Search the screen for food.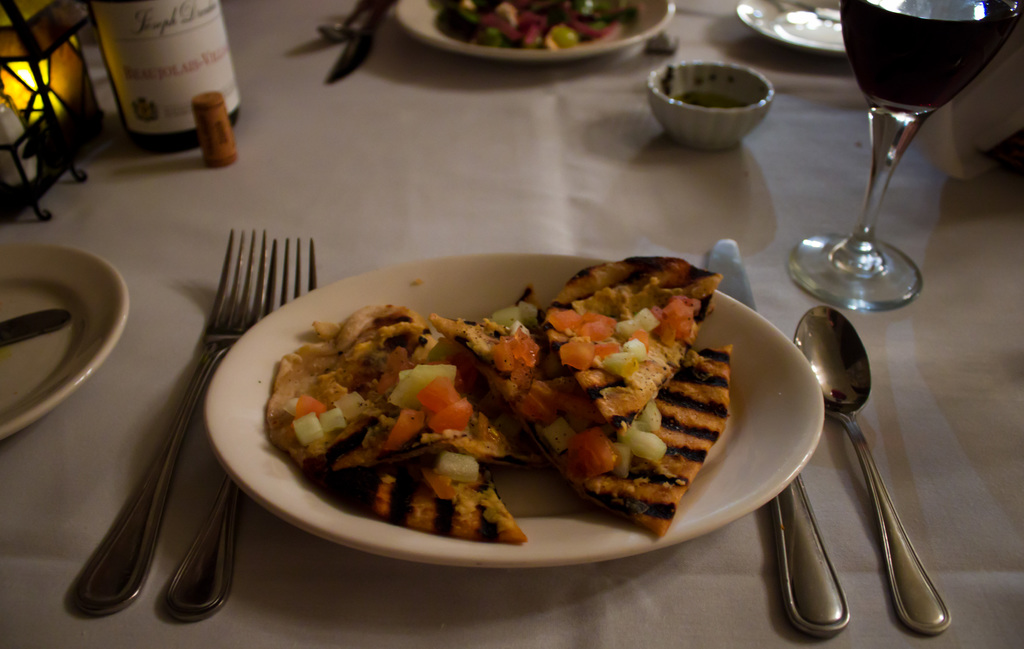
Found at (420,0,642,52).
